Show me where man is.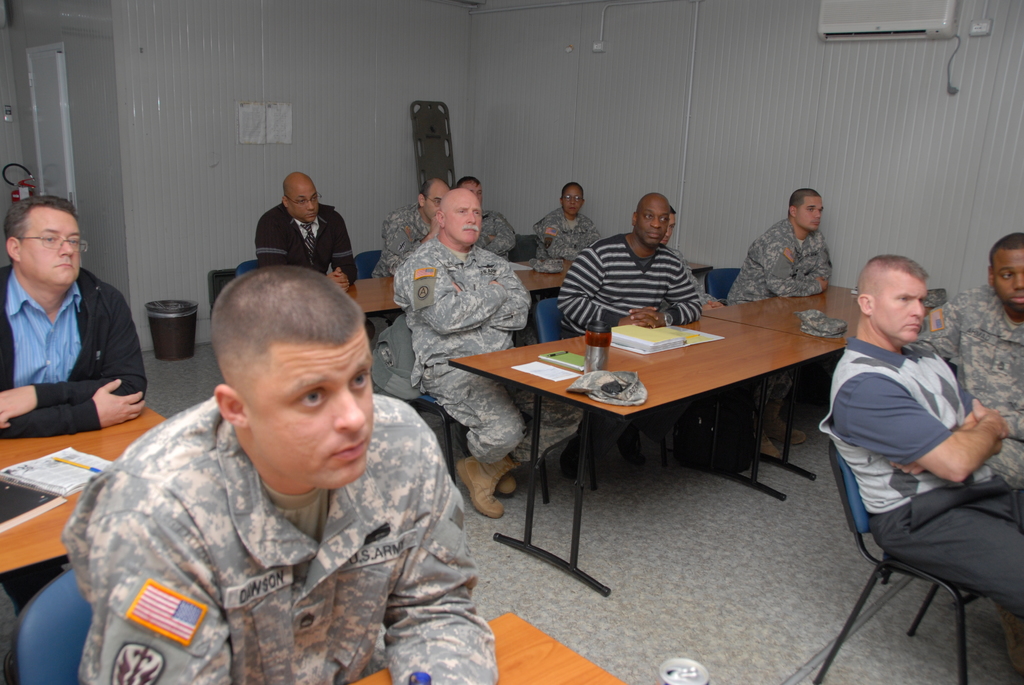
man is at box(668, 204, 722, 316).
